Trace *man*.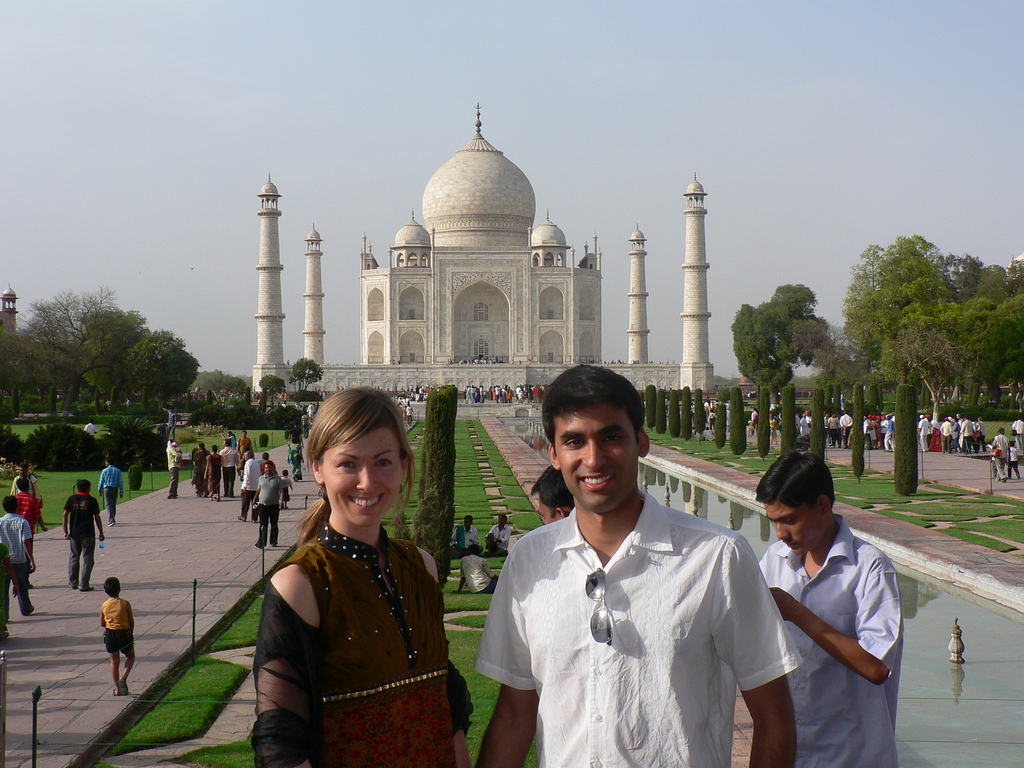
Traced to 486,515,512,556.
